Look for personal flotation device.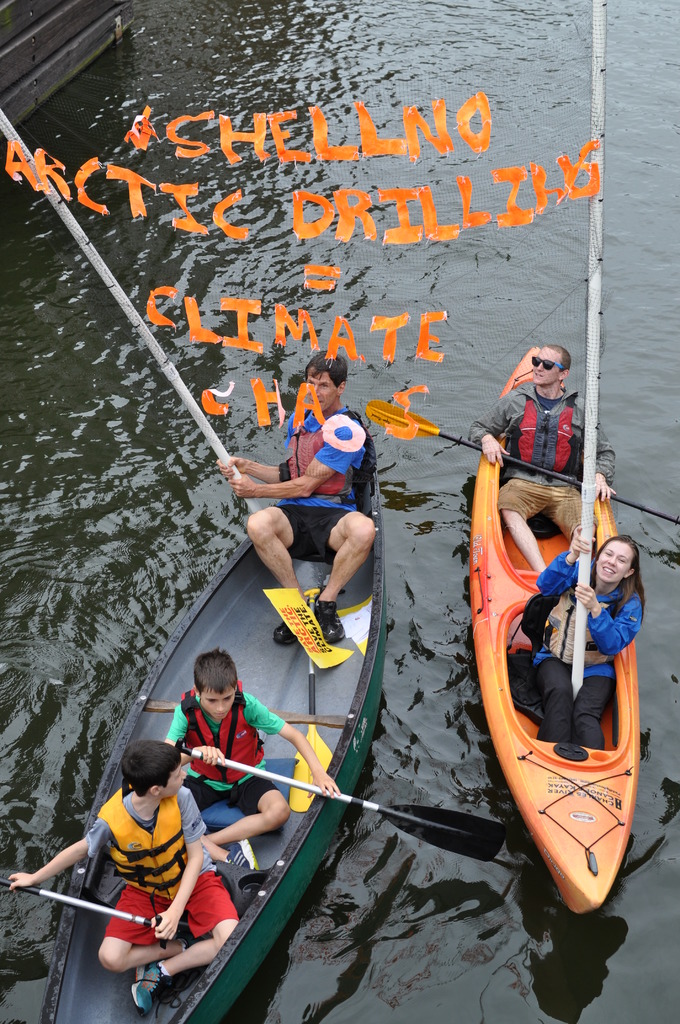
Found: pyautogui.locateOnScreen(292, 413, 376, 494).
